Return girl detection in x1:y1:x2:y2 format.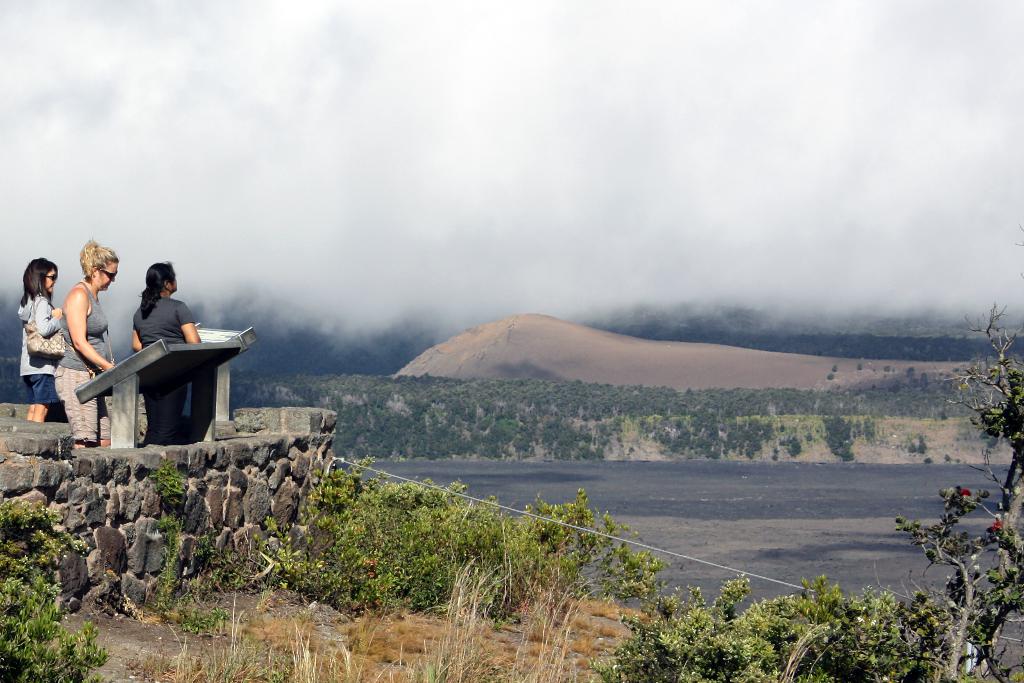
20:258:68:422.
